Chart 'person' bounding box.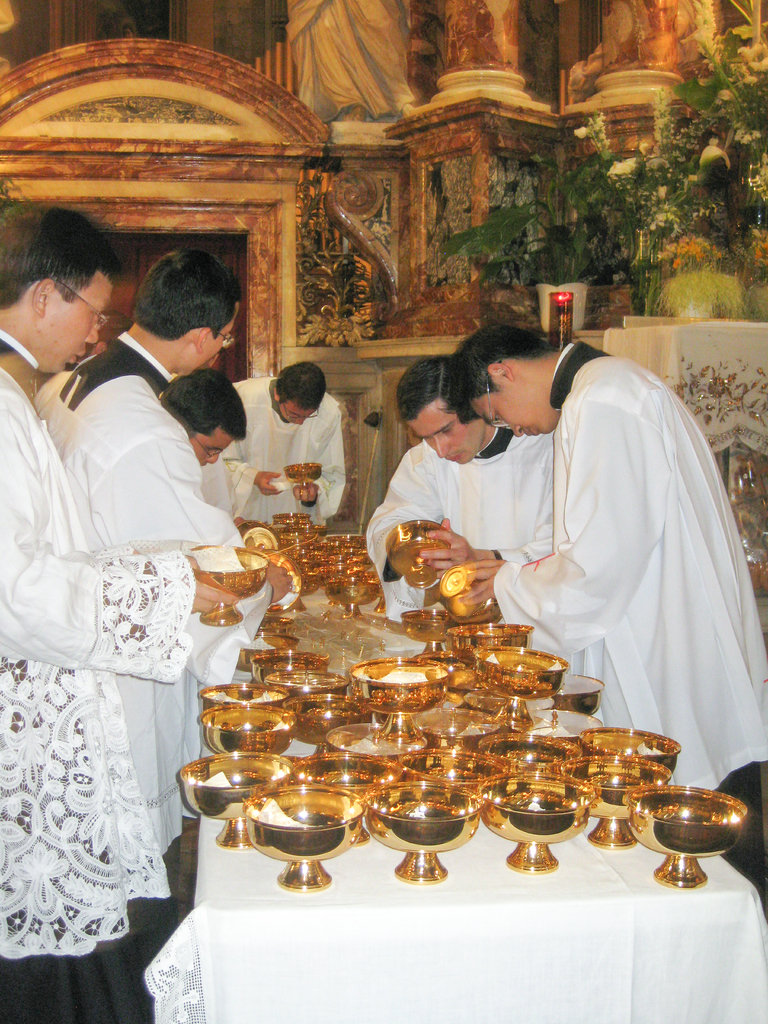
Charted: x1=404, y1=295, x2=724, y2=760.
